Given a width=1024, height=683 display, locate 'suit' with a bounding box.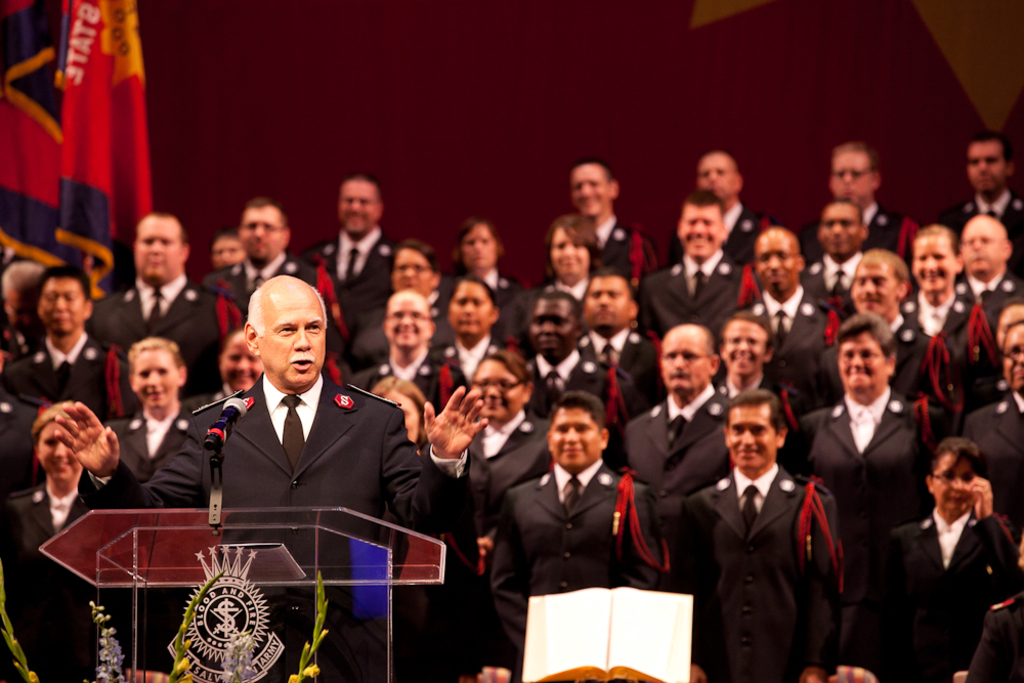
Located: 613/381/735/512.
